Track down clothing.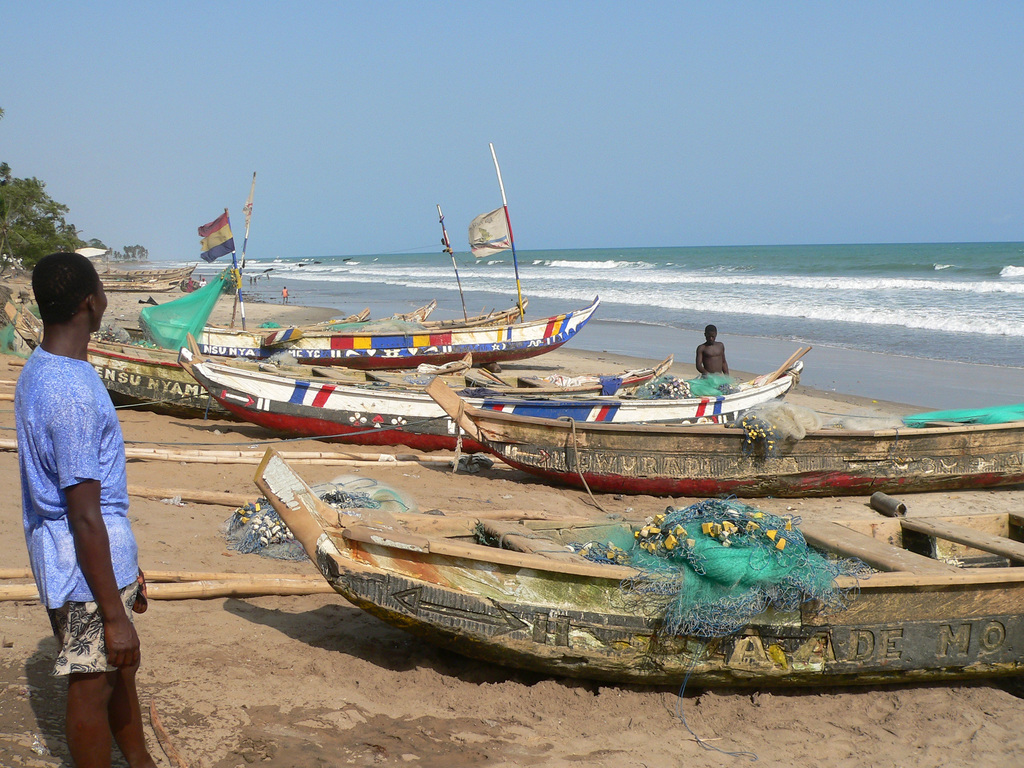
Tracked to bbox=(186, 280, 195, 292).
